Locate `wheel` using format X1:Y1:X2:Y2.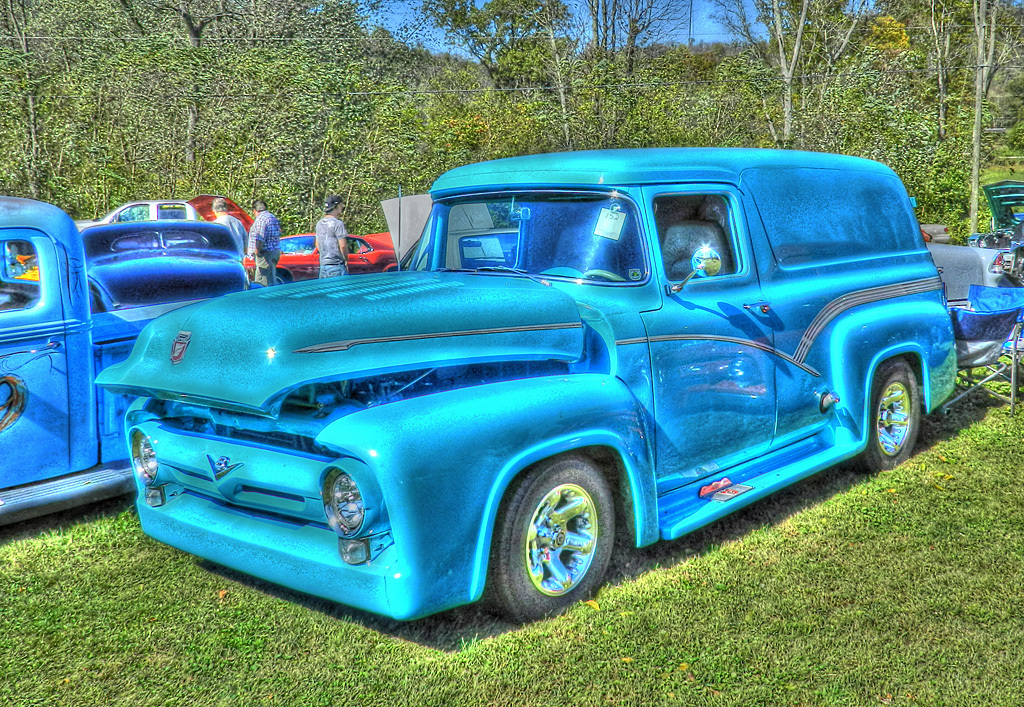
581:264:624:276.
